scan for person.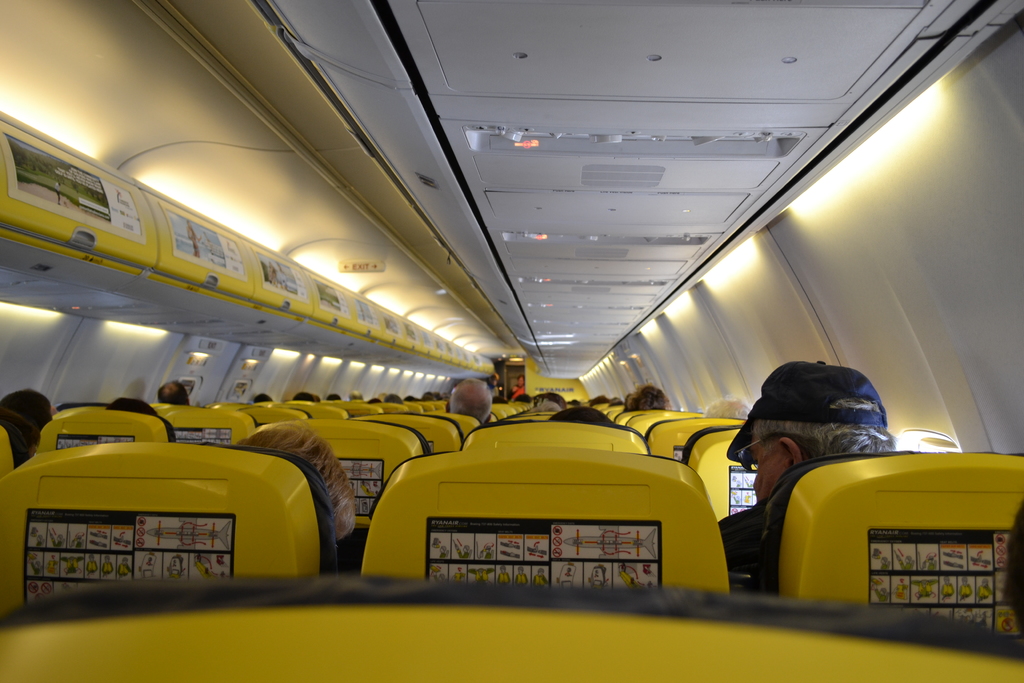
Scan result: [3, 388, 58, 438].
